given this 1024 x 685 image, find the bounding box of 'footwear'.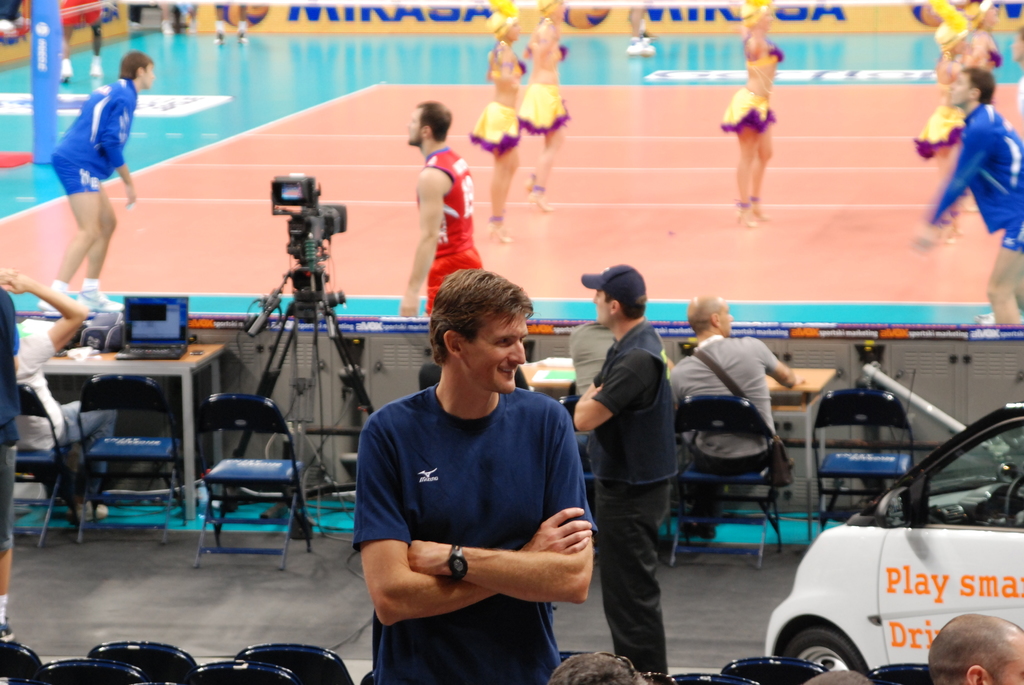
77, 287, 121, 310.
